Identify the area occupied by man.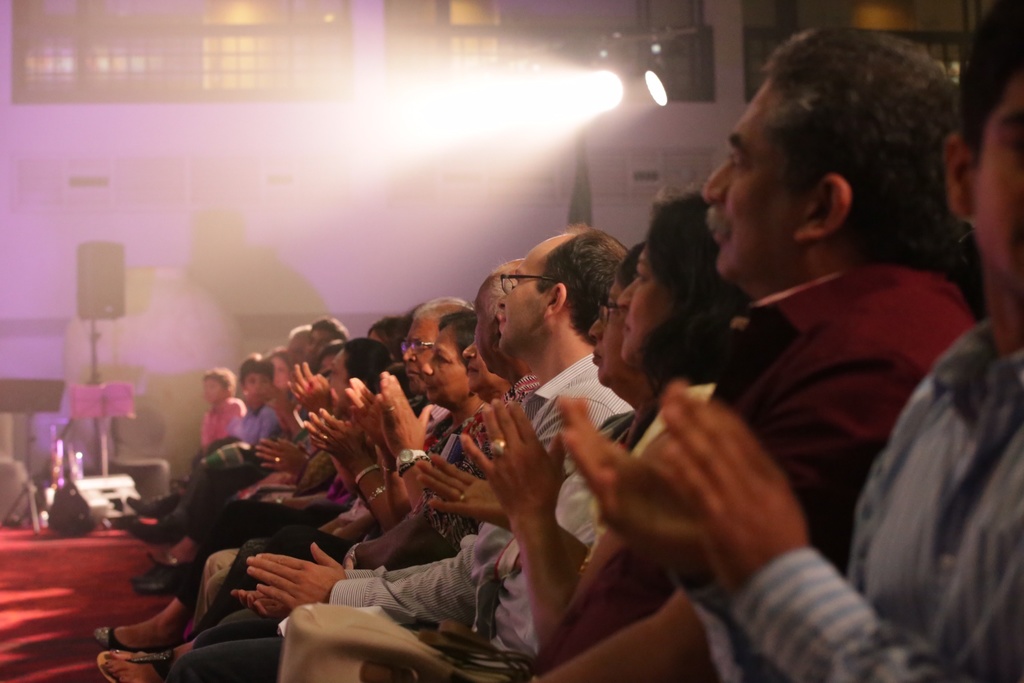
Area: box=[88, 267, 547, 677].
